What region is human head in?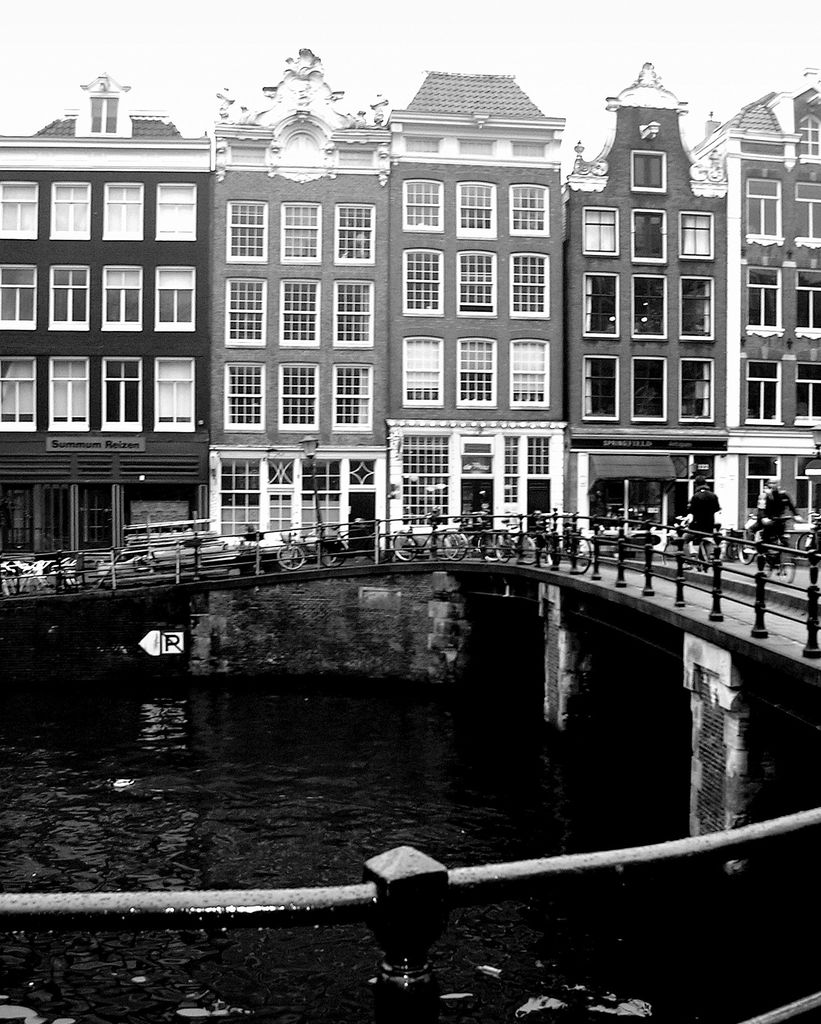
<region>695, 472, 705, 488</region>.
